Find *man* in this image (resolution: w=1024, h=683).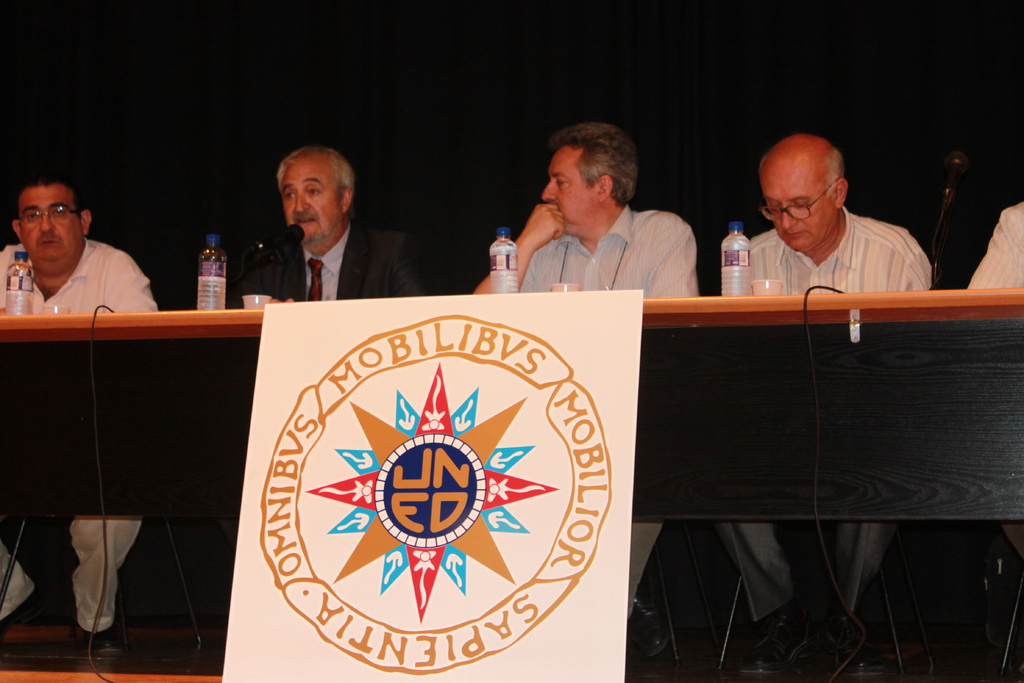
[x1=705, y1=128, x2=936, y2=678].
